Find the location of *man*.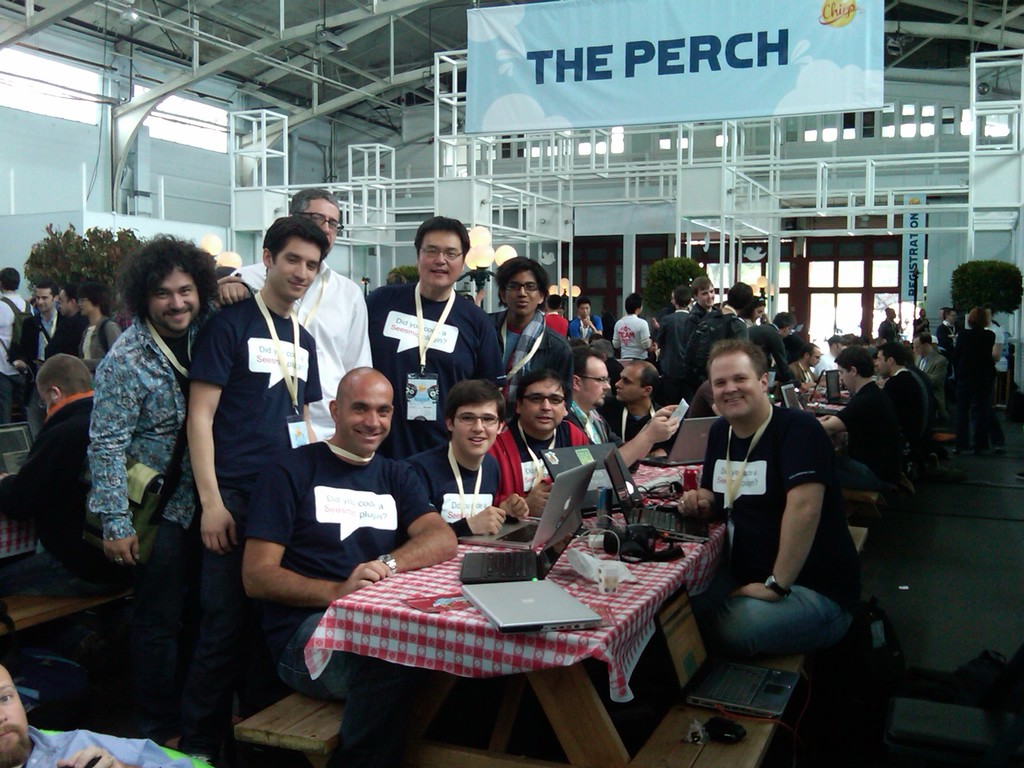
Location: rect(488, 256, 572, 404).
